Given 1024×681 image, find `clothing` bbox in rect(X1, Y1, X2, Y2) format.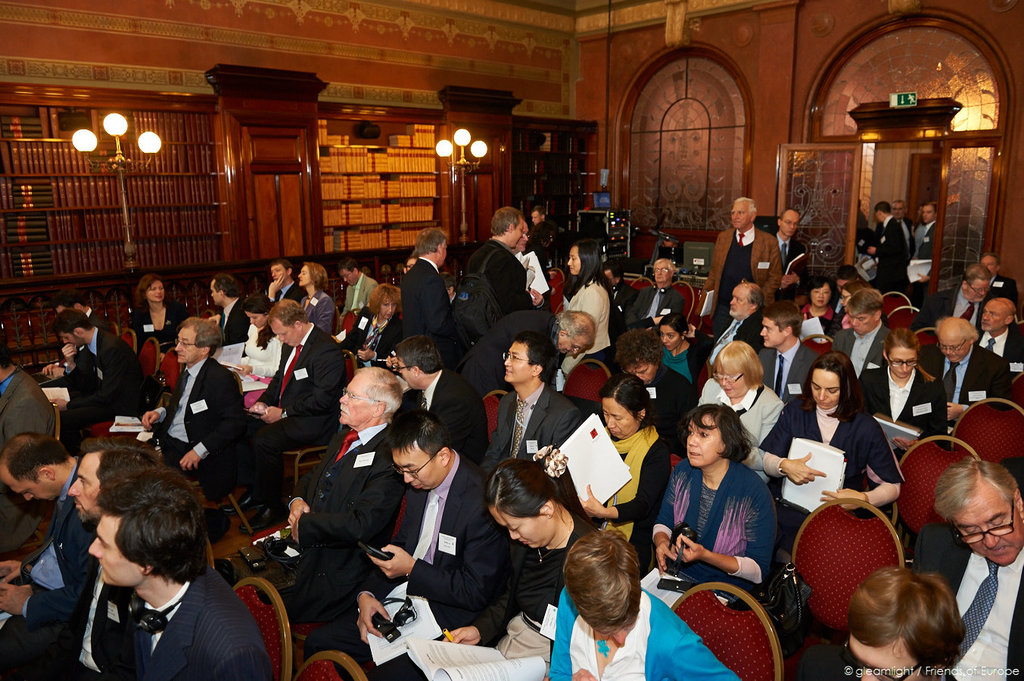
rect(760, 336, 817, 406).
